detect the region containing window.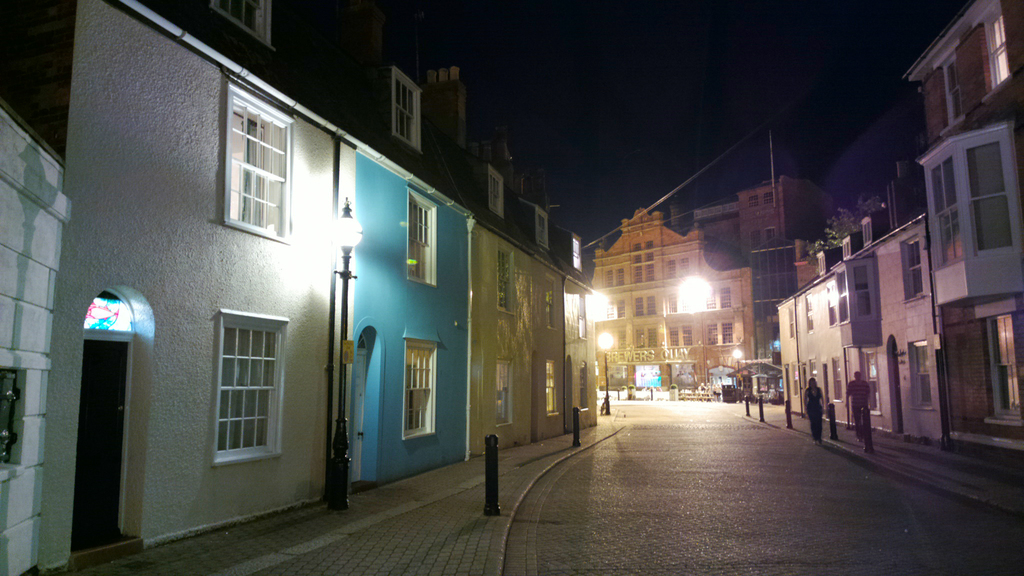
region(680, 323, 691, 346).
